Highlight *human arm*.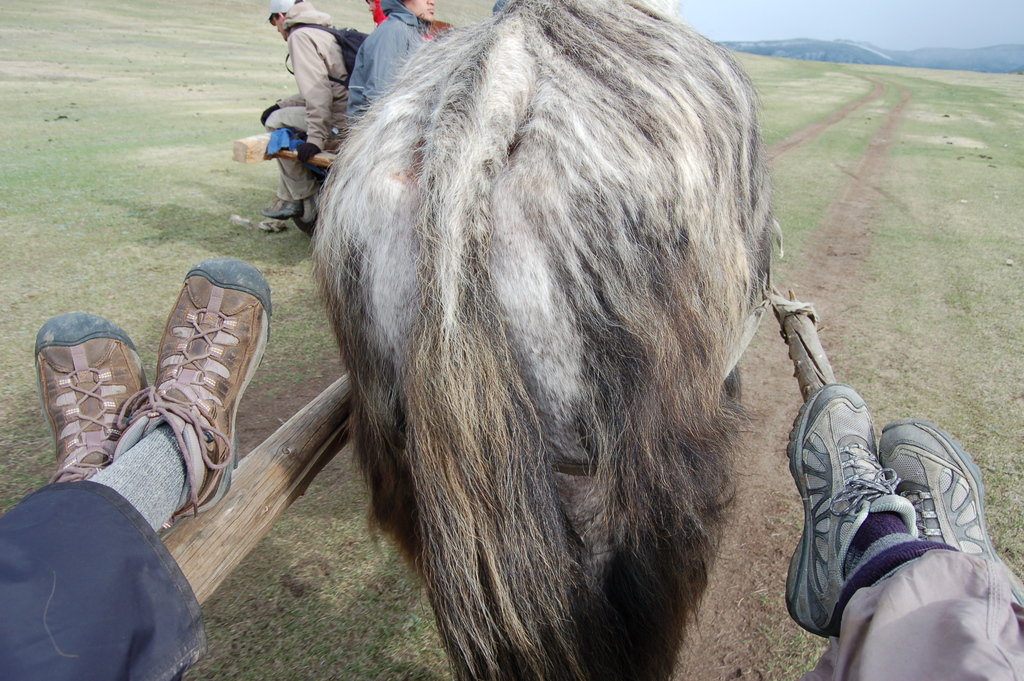
Highlighted region: select_region(289, 31, 333, 162).
